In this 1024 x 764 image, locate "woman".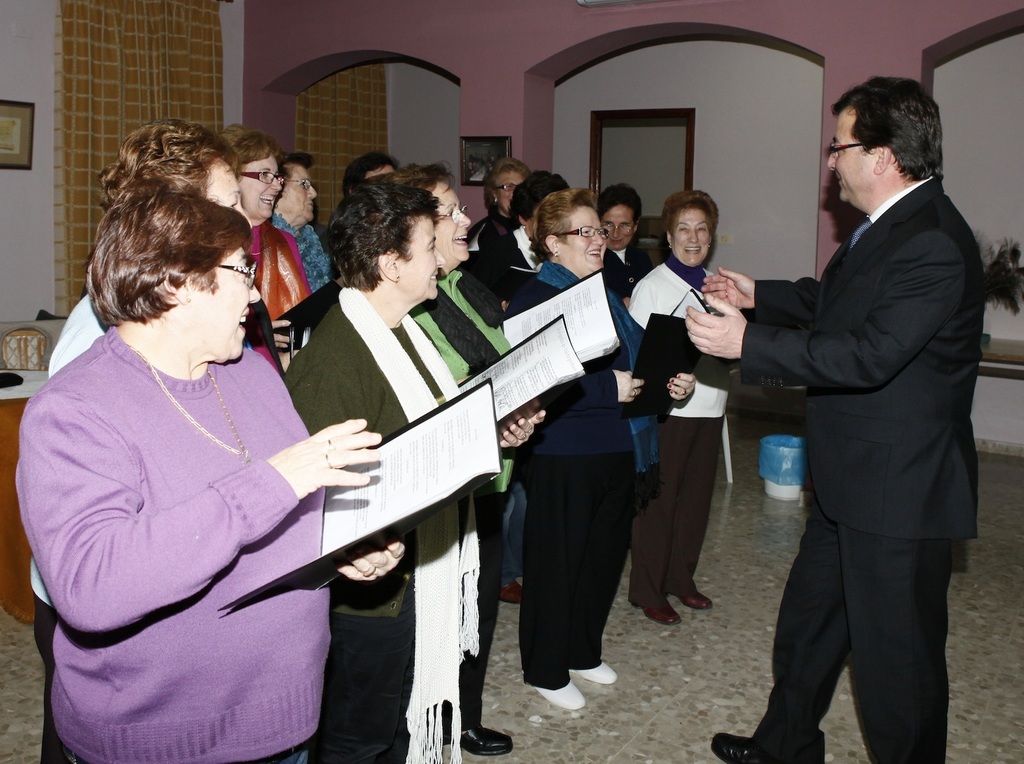
Bounding box: {"left": 624, "top": 188, "right": 741, "bottom": 627}.
